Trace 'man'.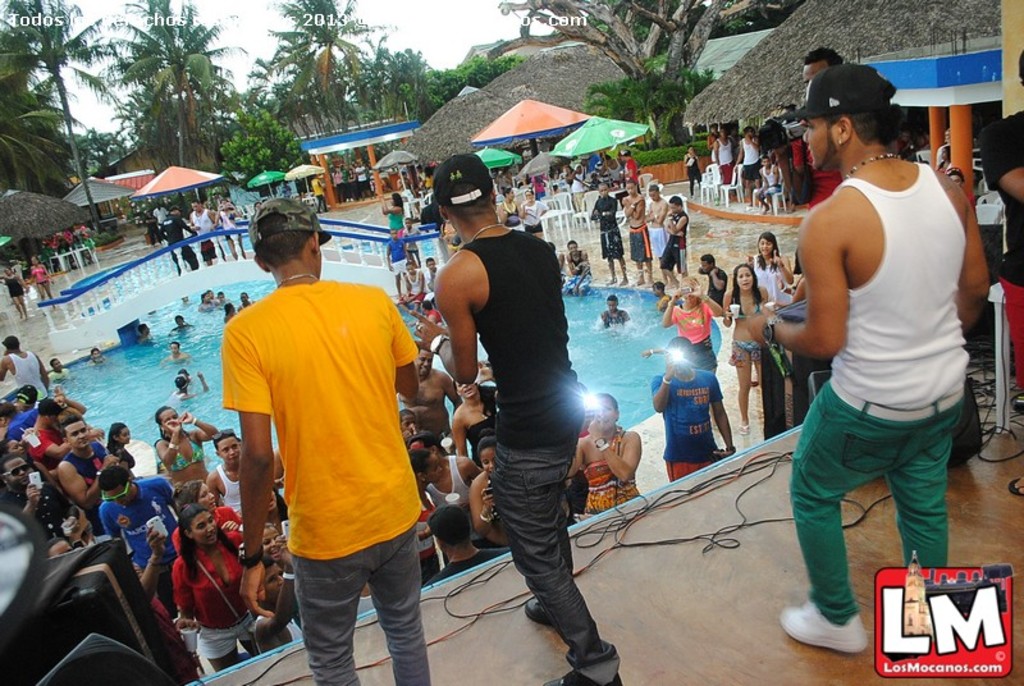
Traced to l=756, t=152, r=785, b=210.
